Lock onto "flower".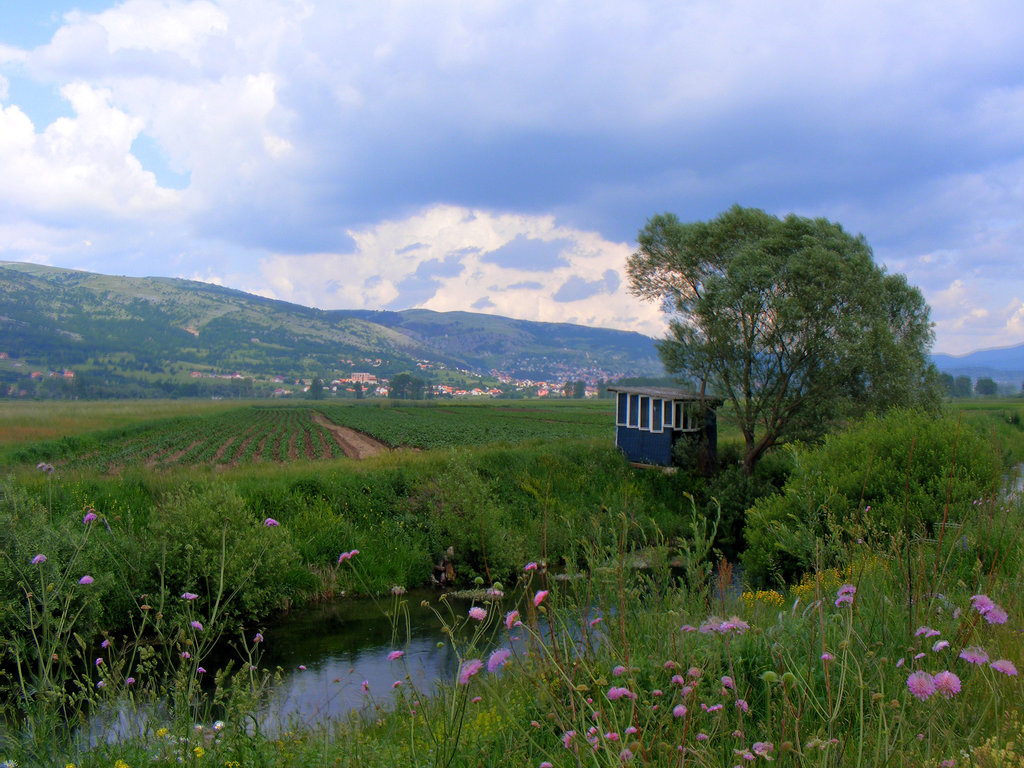
Locked: detection(701, 616, 721, 631).
